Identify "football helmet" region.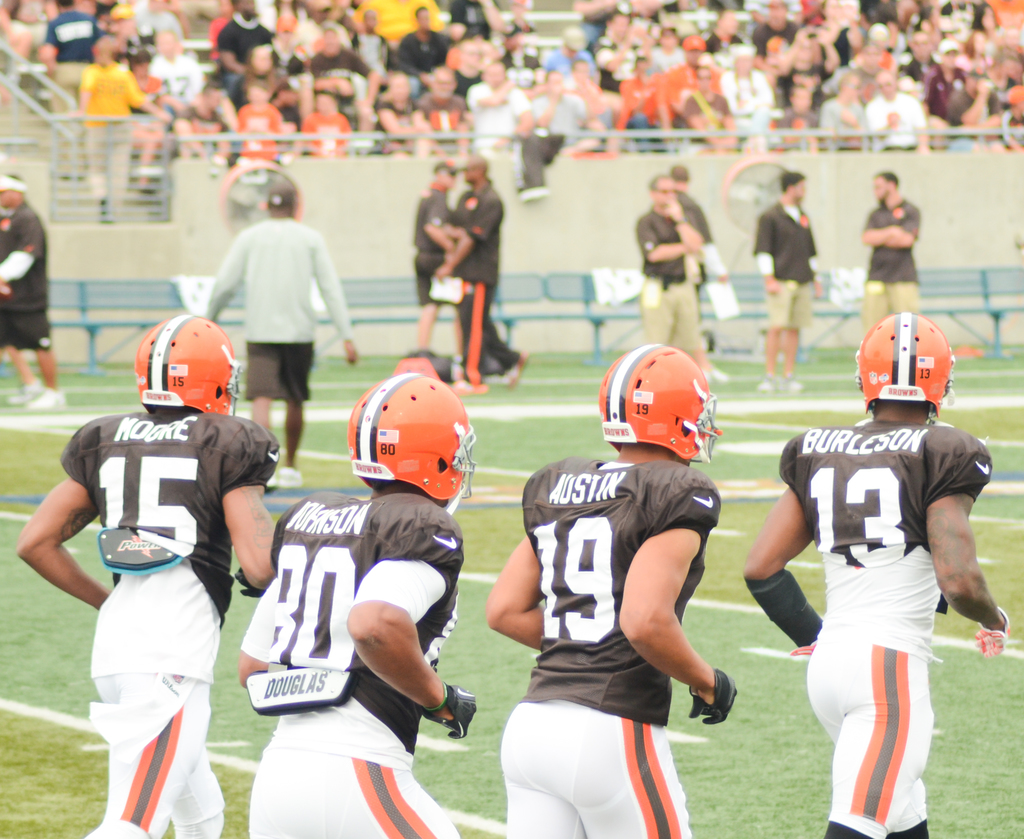
Region: [851,301,959,402].
